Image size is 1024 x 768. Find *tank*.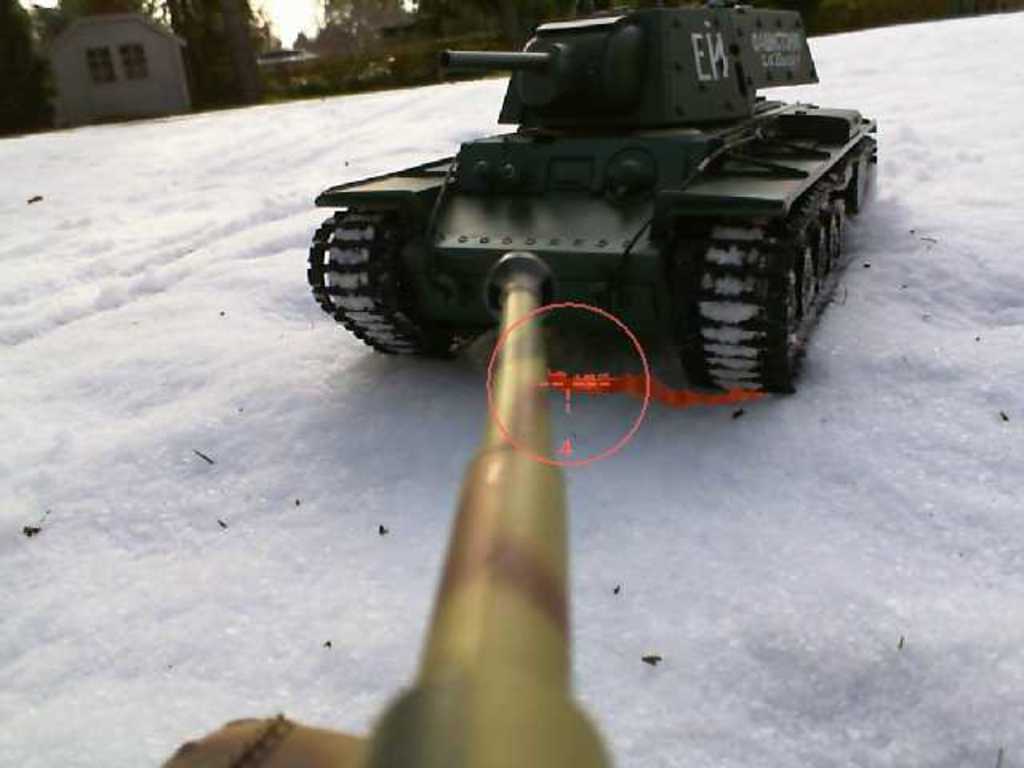
pyautogui.locateOnScreen(302, 0, 875, 394).
